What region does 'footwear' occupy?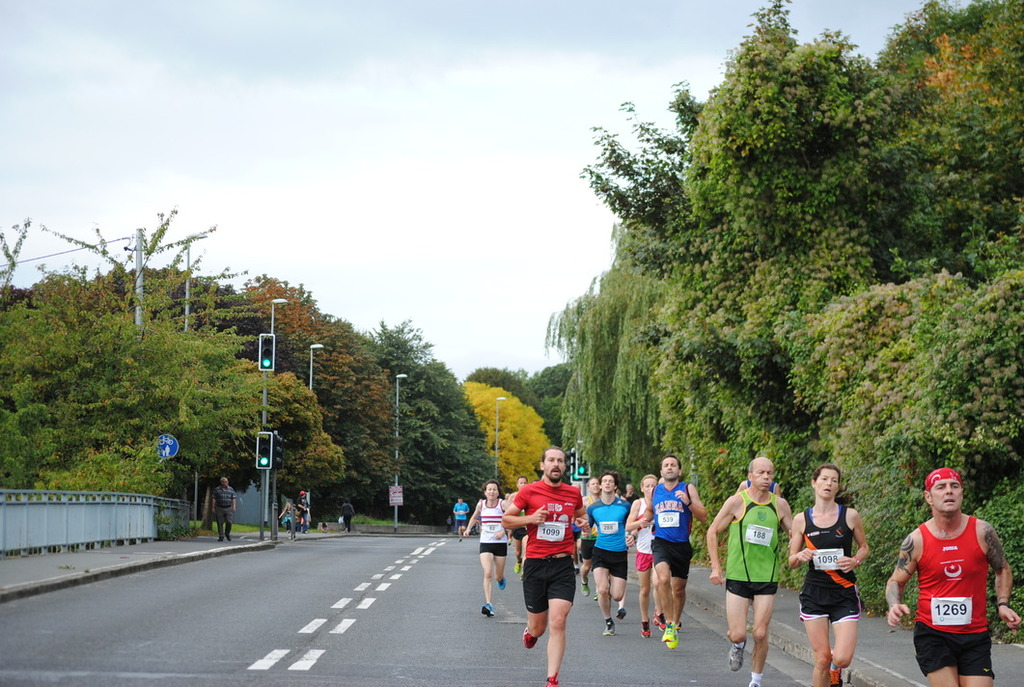
rect(664, 627, 679, 646).
